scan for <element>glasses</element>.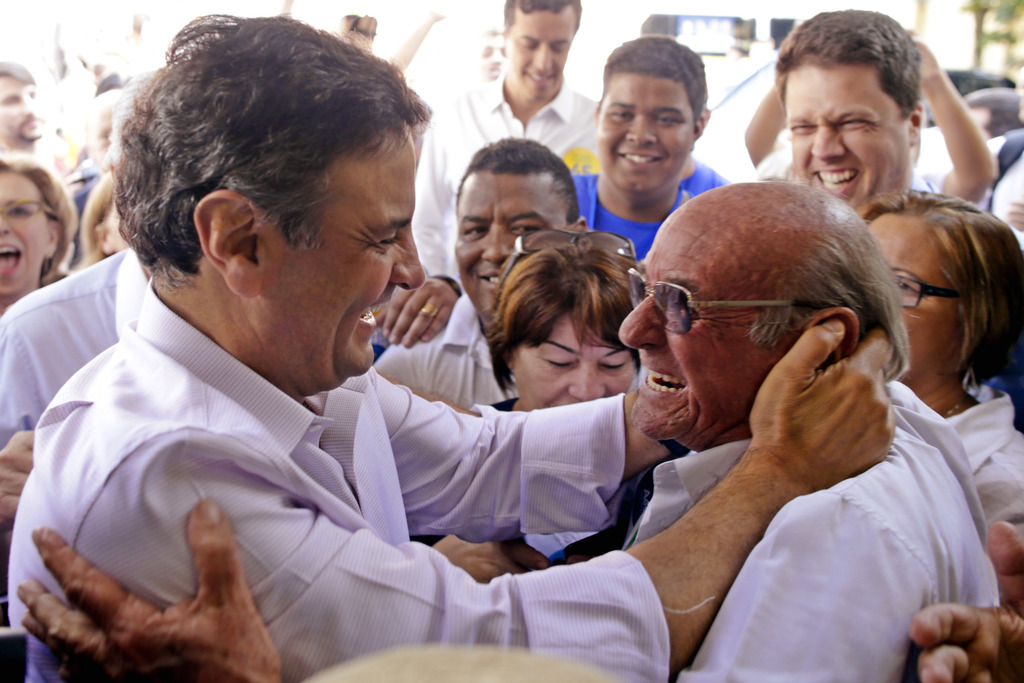
Scan result: (left=0, top=197, right=68, bottom=225).
